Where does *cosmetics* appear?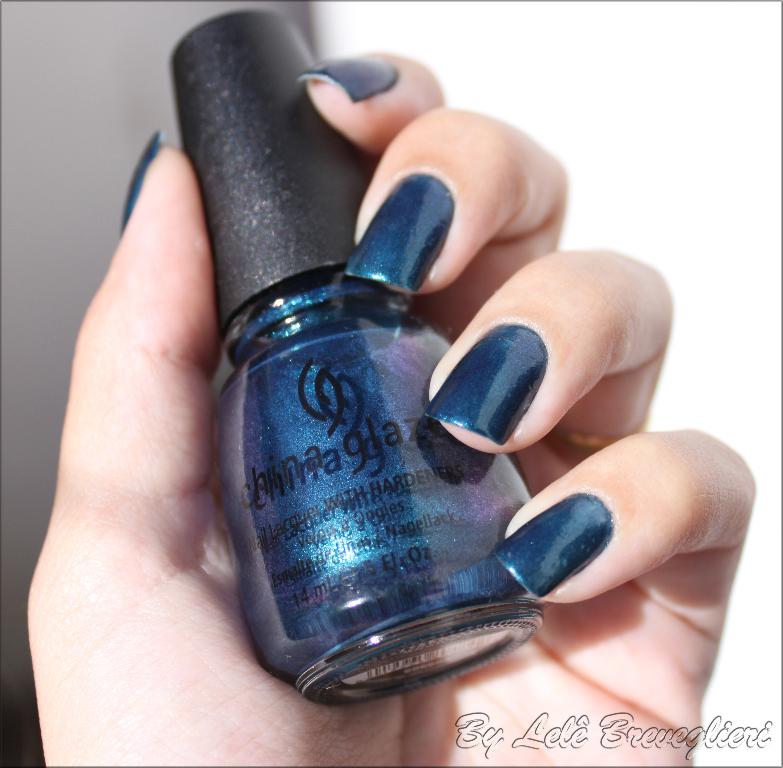
Appears at 165 9 564 707.
